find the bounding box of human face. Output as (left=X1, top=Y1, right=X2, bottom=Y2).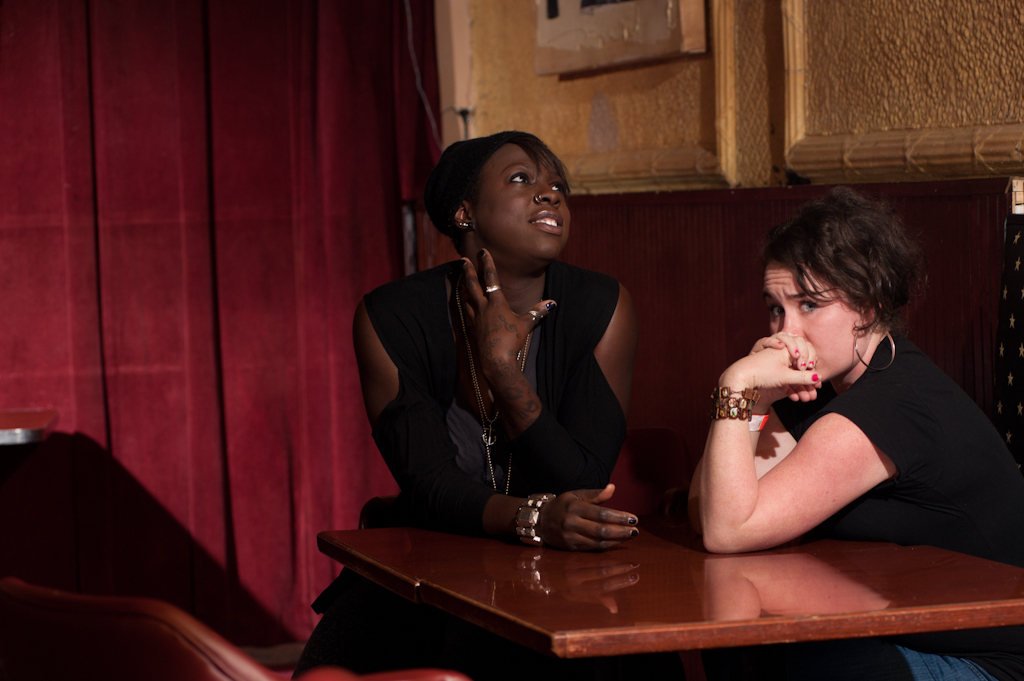
(left=767, top=266, right=872, bottom=379).
